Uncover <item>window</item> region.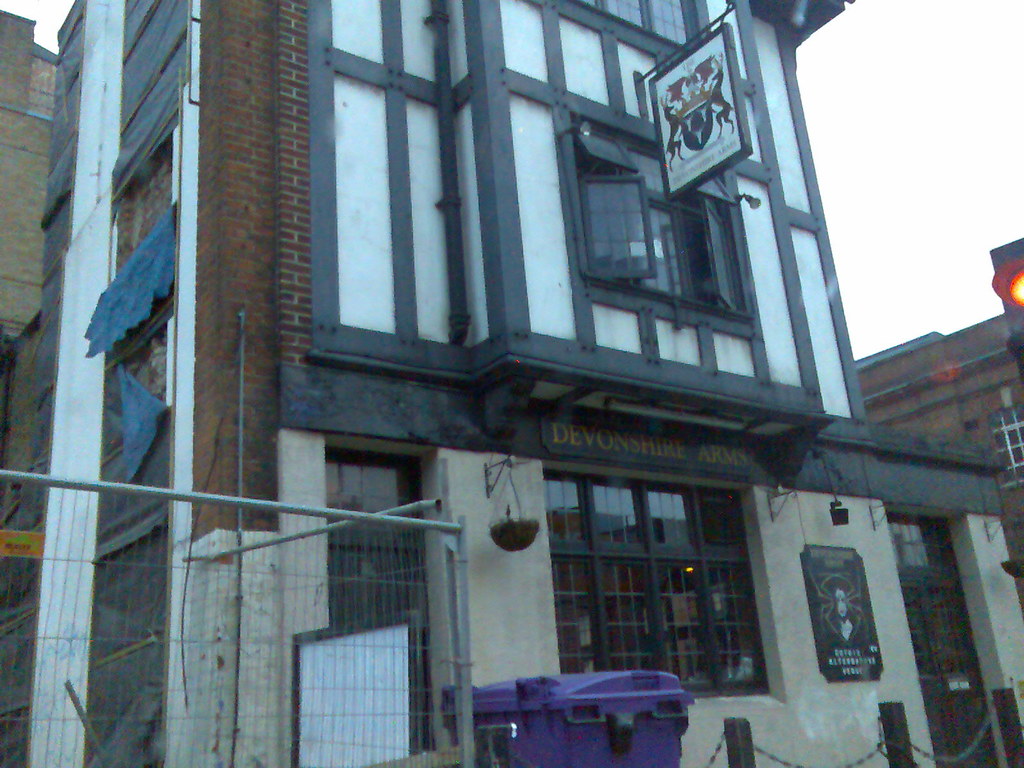
Uncovered: box(879, 512, 1000, 767).
